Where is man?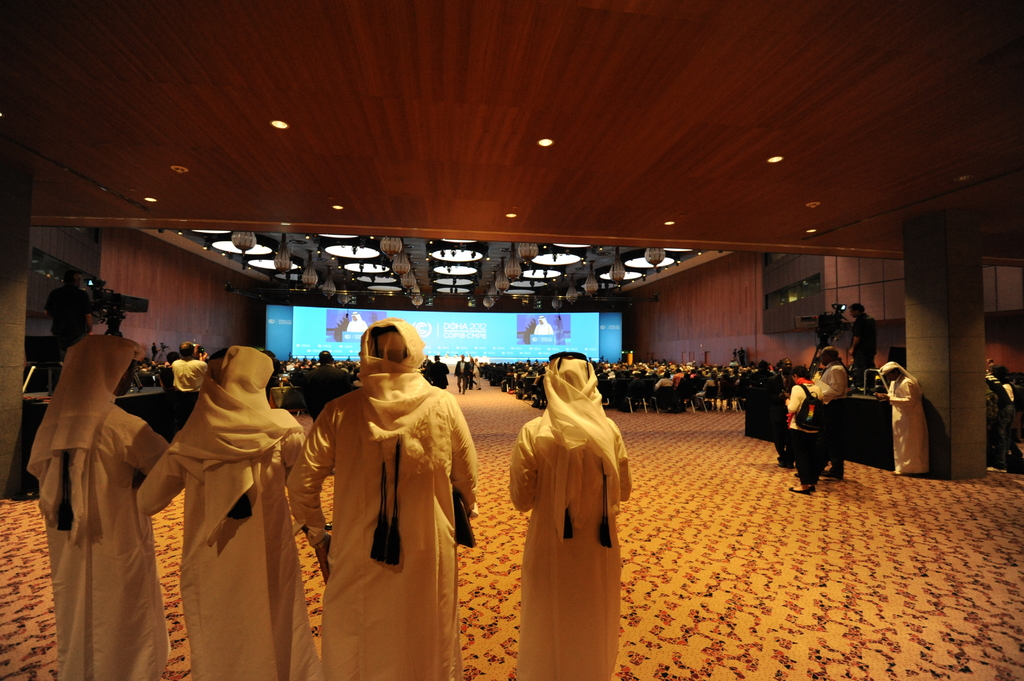
left=27, top=338, right=168, bottom=680.
